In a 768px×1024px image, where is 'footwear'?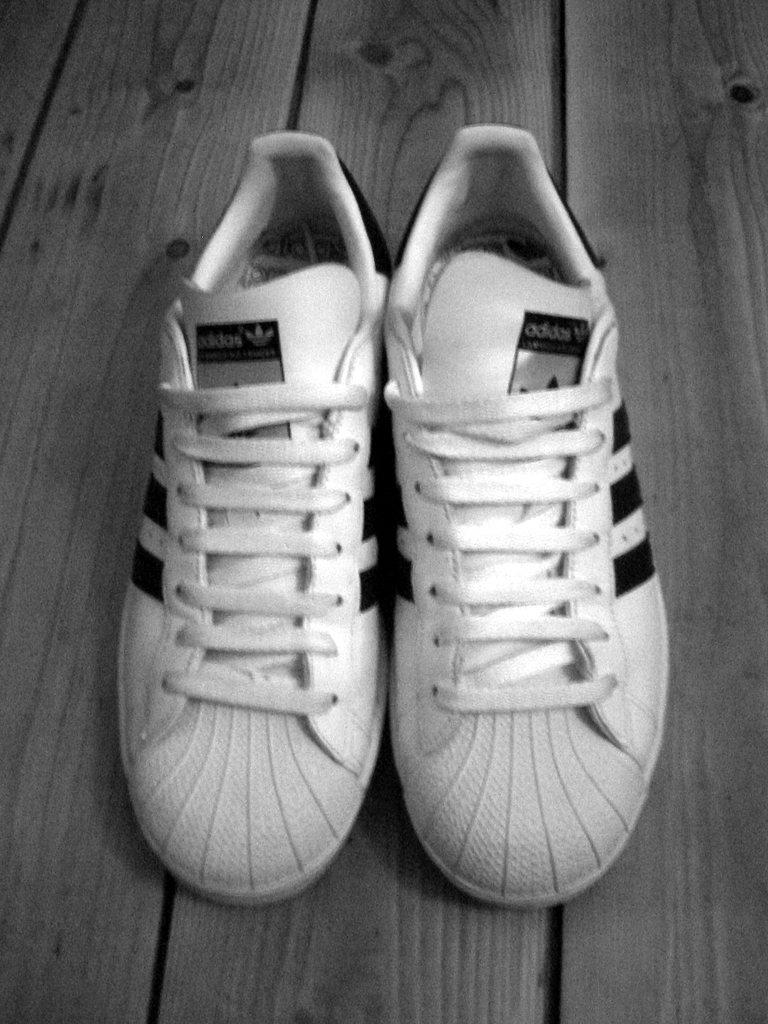
{"x1": 377, "y1": 110, "x2": 681, "y2": 961}.
